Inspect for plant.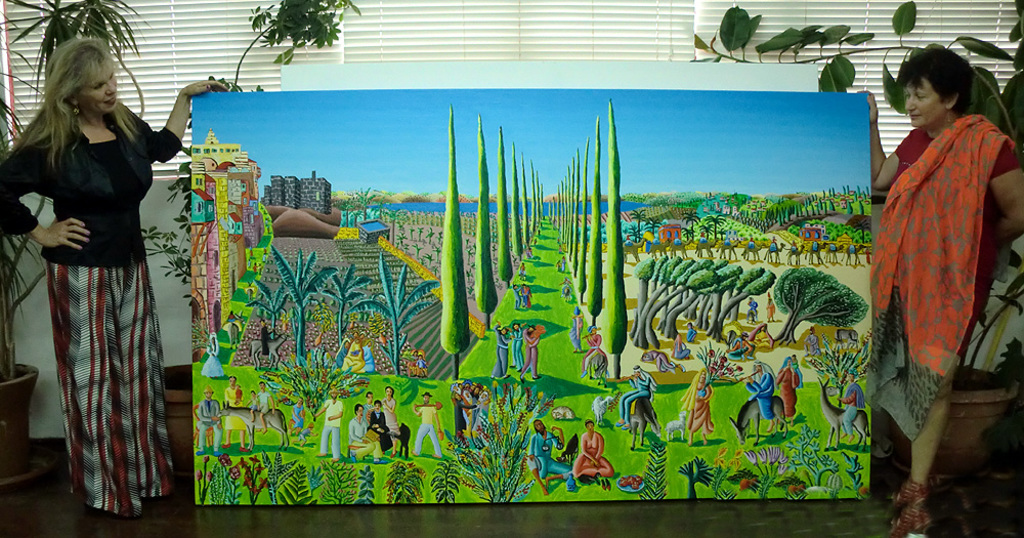
Inspection: 383:454:427:509.
